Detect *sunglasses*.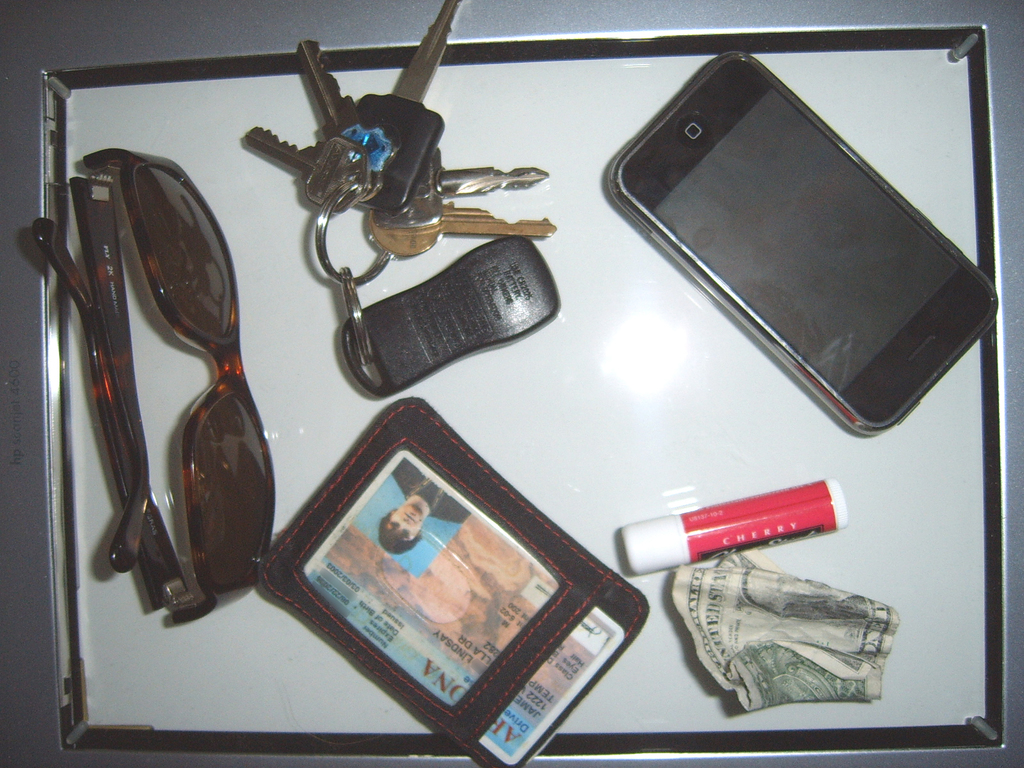
Detected at bbox=(31, 148, 274, 623).
